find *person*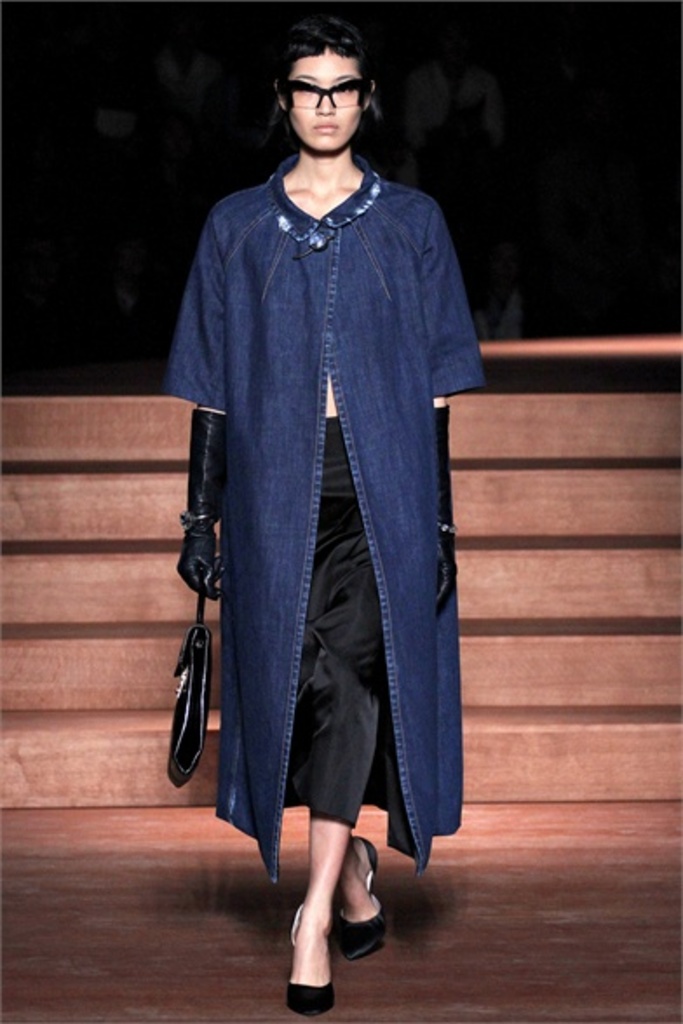
{"left": 160, "top": 2, "right": 490, "bottom": 1003}
